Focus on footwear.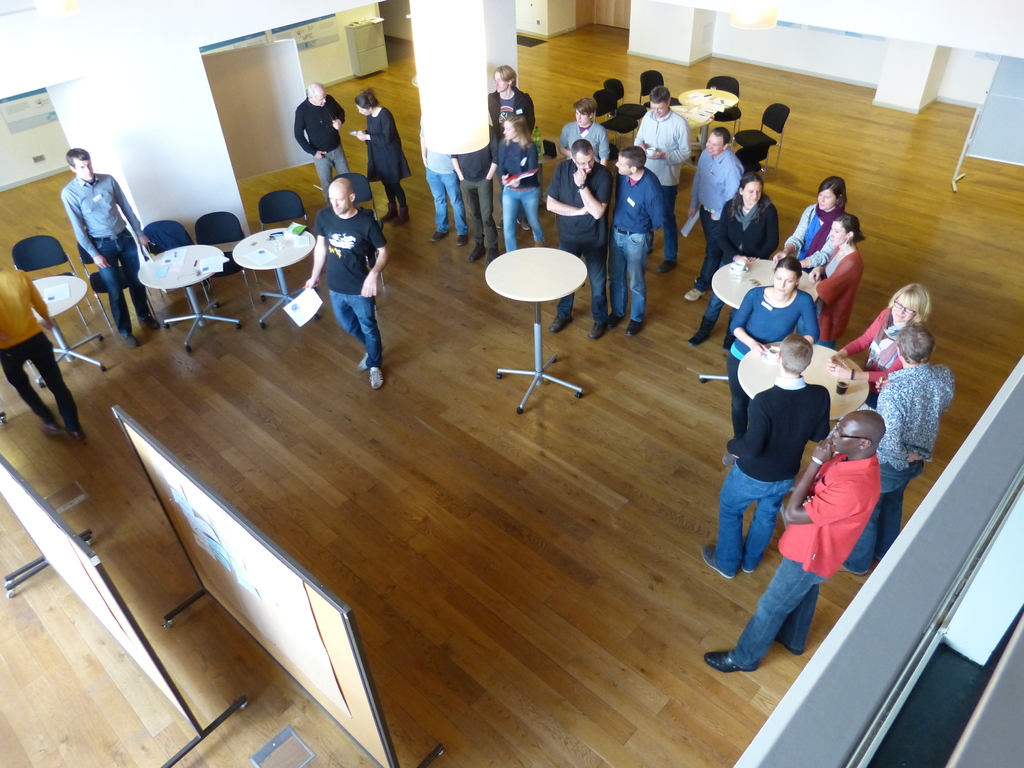
Focused at bbox=[719, 336, 737, 355].
